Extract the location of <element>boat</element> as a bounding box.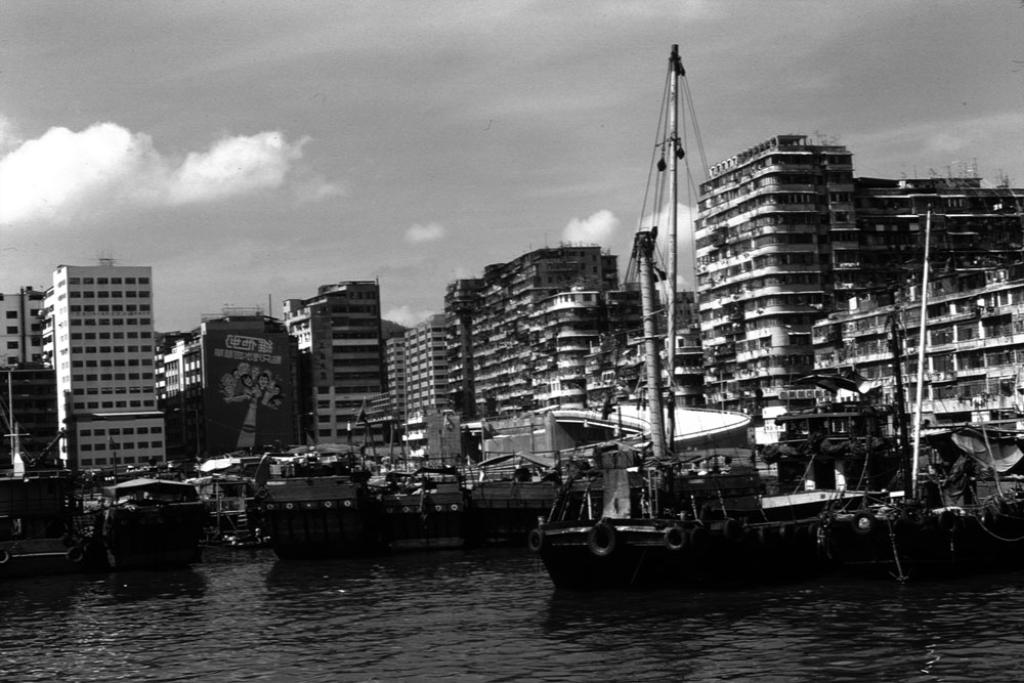
464,438,561,542.
